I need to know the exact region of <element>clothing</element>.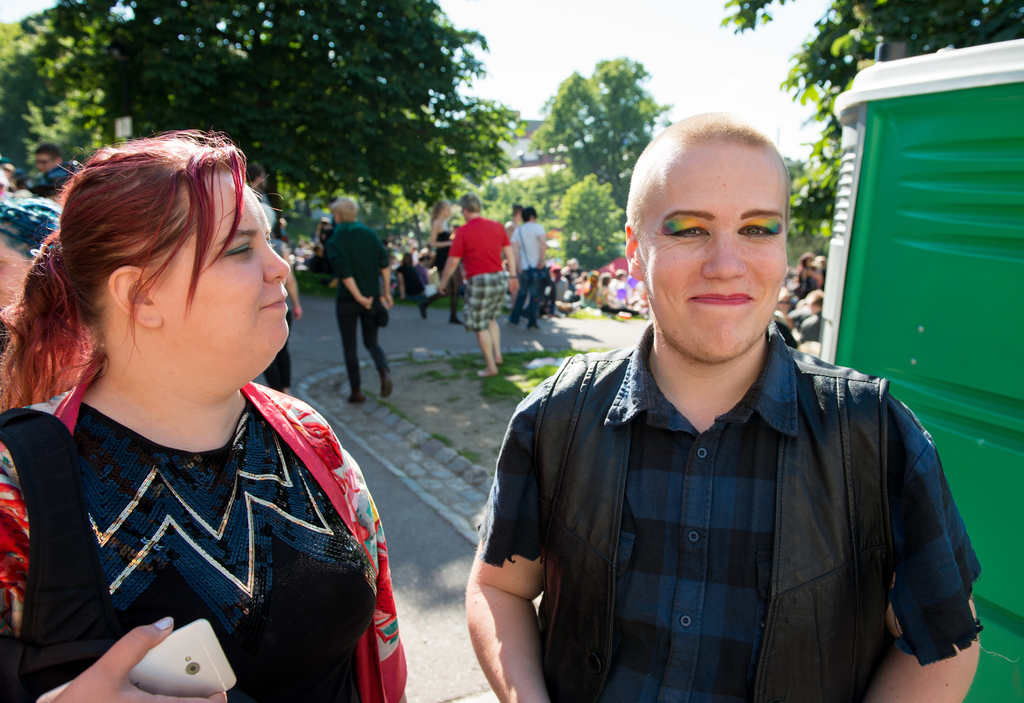
Region: BBox(616, 276, 628, 303).
